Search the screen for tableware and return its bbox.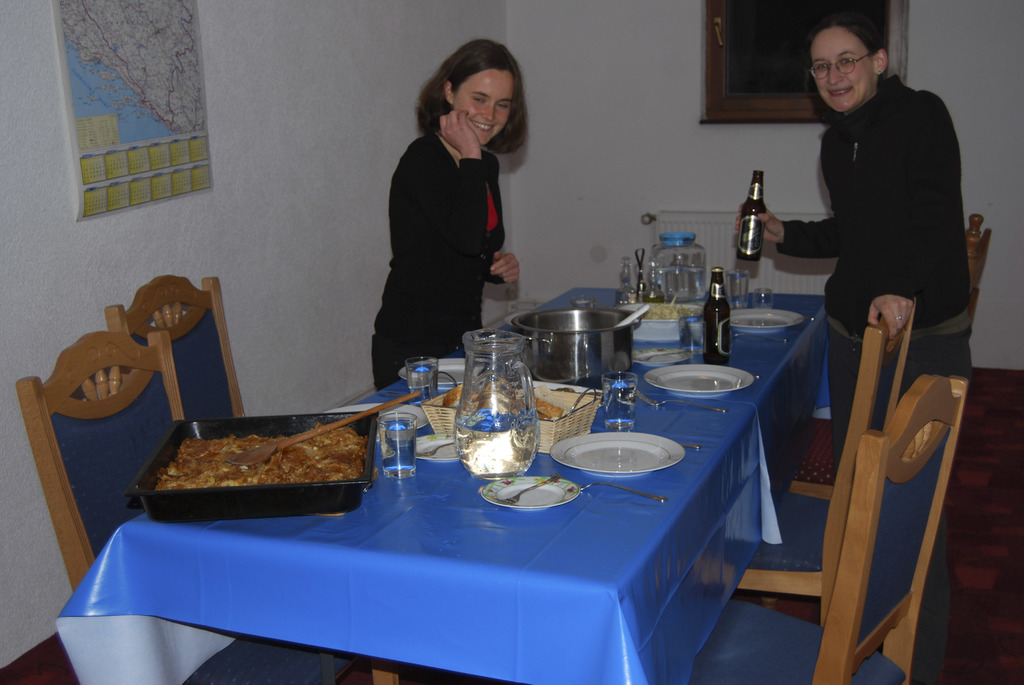
Found: <region>634, 388, 728, 416</region>.
